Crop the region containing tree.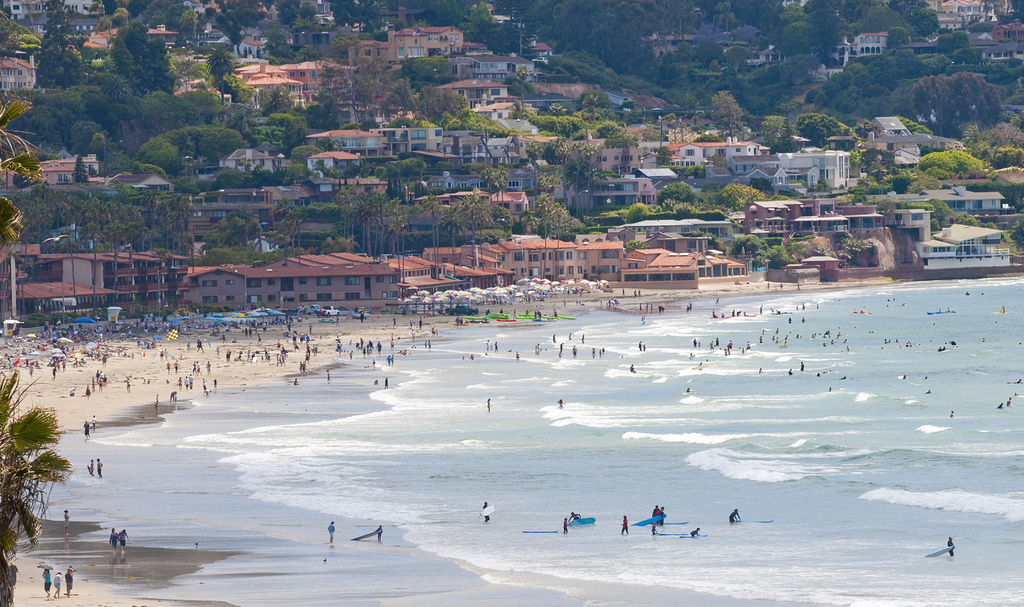
Crop region: {"left": 1012, "top": 109, "right": 1023, "bottom": 133}.
